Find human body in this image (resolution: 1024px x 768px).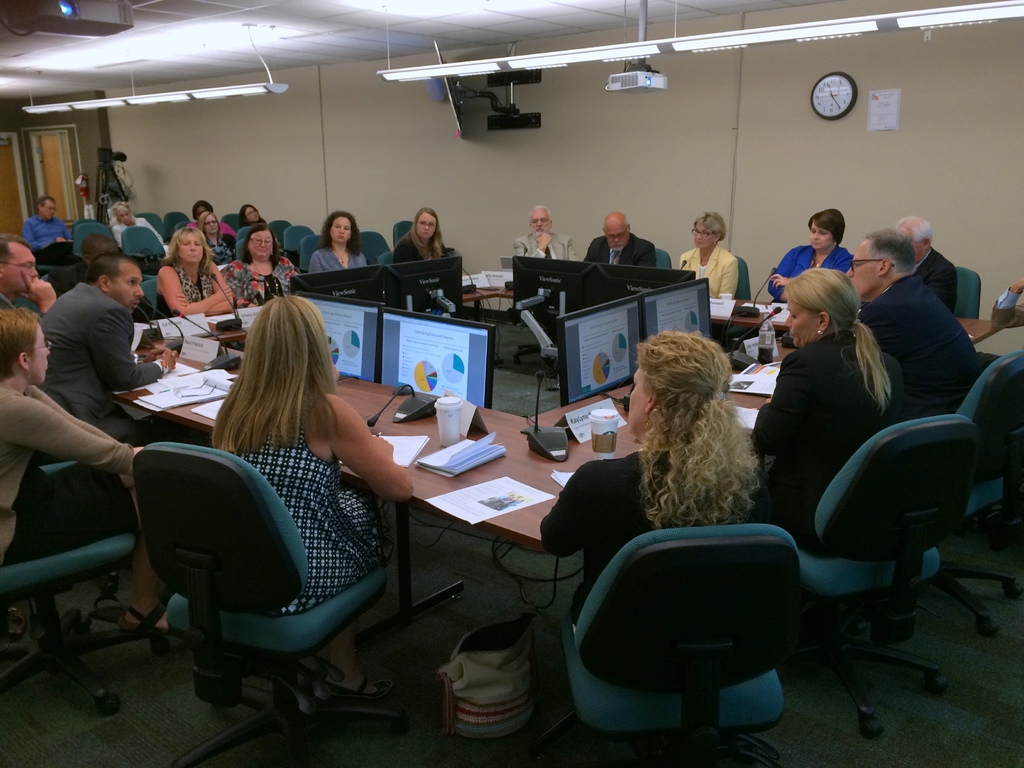
l=0, t=223, r=182, b=577.
